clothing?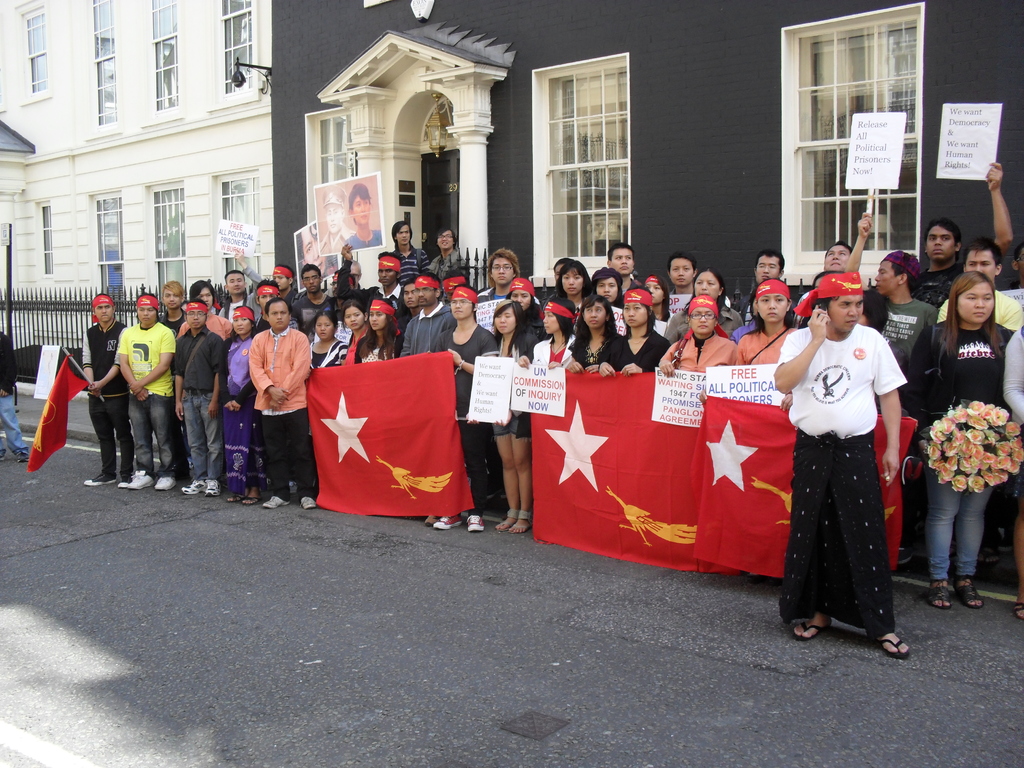
[x1=430, y1=253, x2=466, y2=280]
